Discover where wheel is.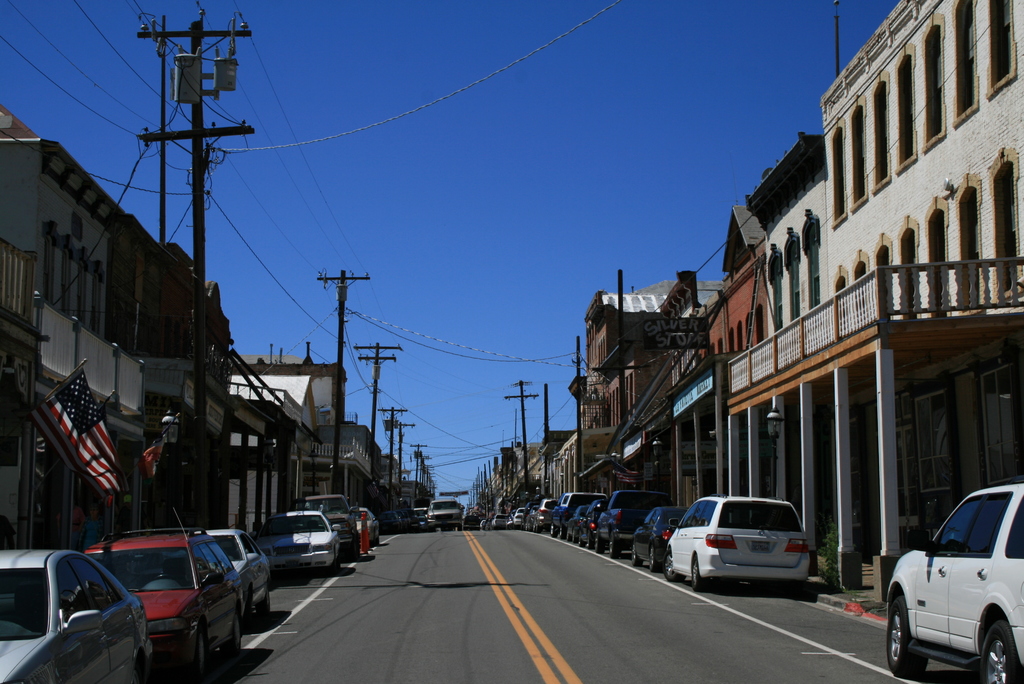
Discovered at (886, 590, 929, 683).
